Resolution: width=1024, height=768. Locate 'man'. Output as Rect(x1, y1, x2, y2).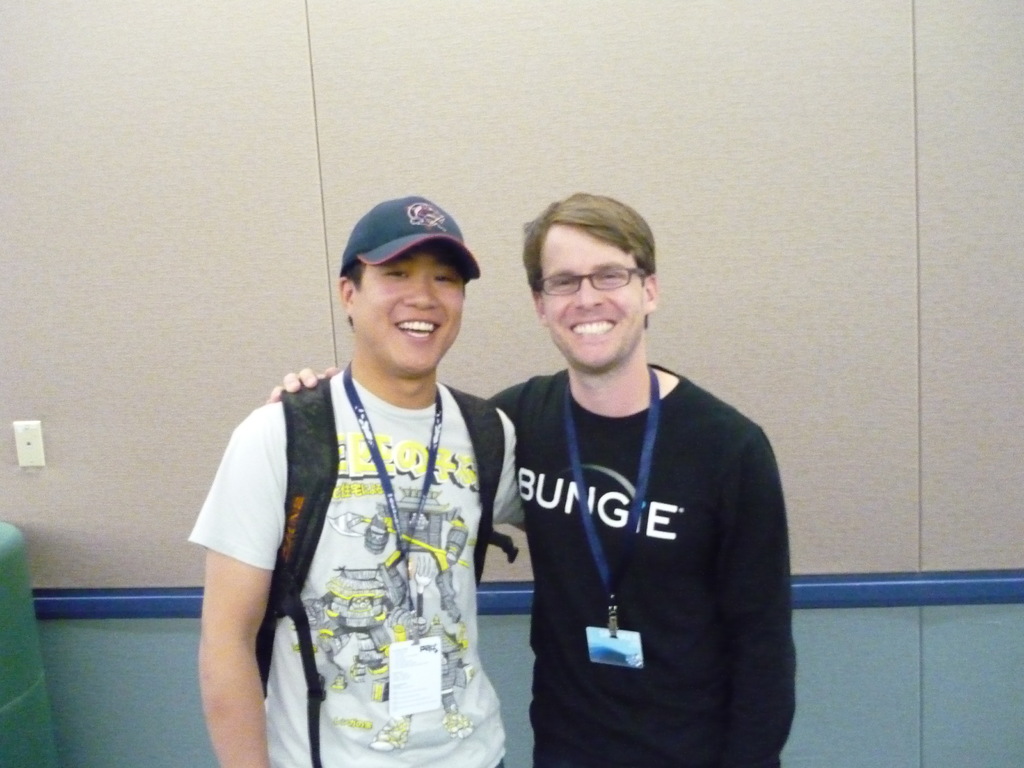
Rect(188, 195, 530, 767).
